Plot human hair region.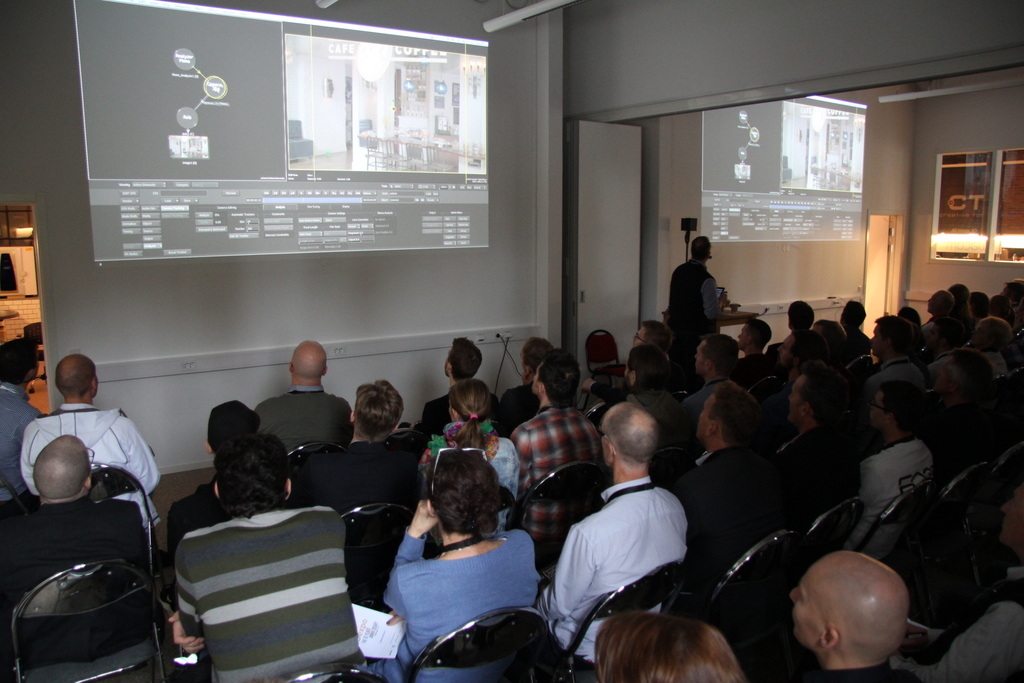
Plotted at <box>974,316,1013,349</box>.
